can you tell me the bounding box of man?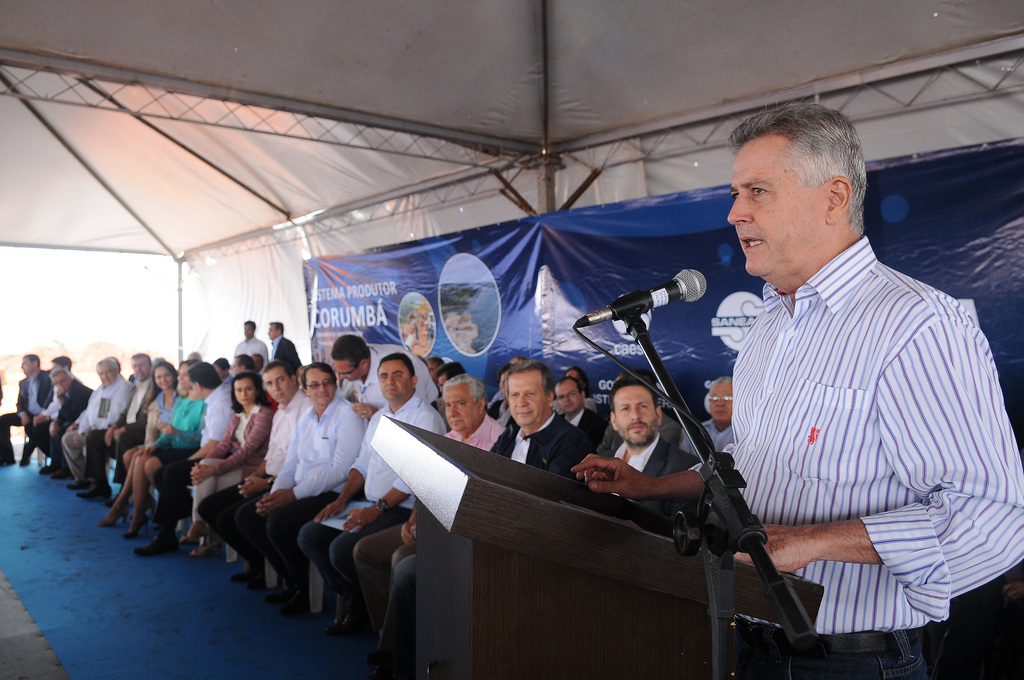
bbox=[611, 375, 705, 522].
